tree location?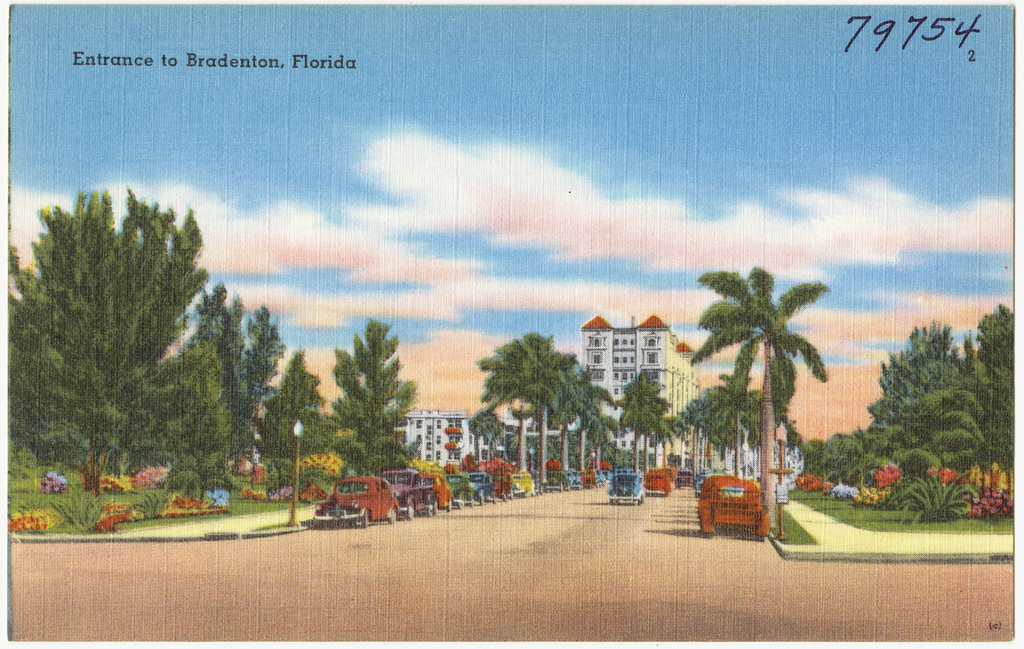
251,300,278,405
